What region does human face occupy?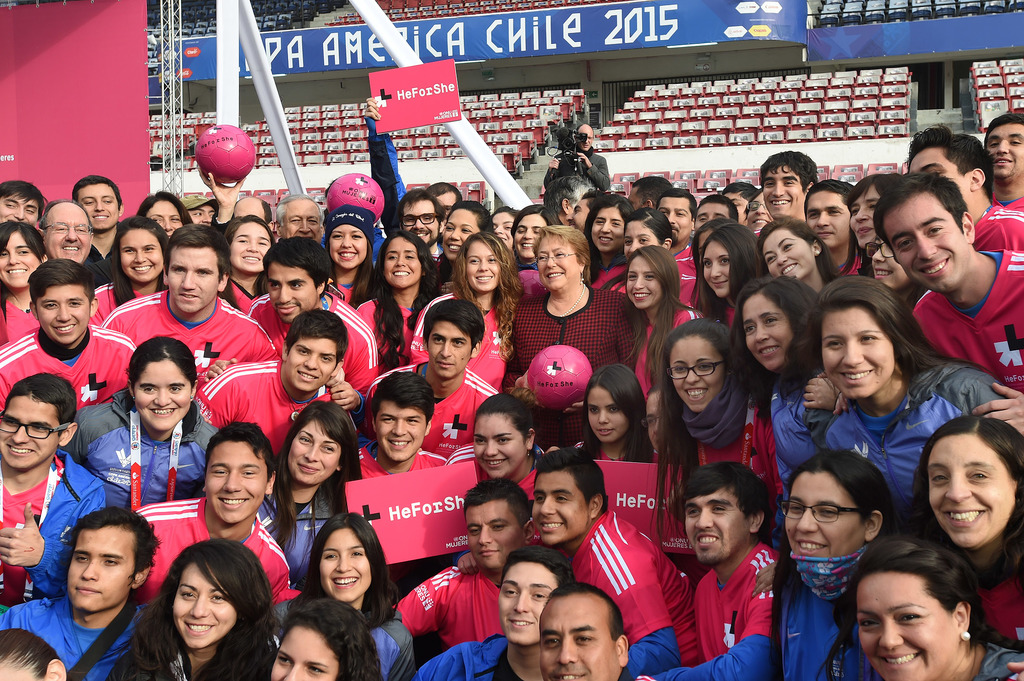
45, 202, 92, 264.
